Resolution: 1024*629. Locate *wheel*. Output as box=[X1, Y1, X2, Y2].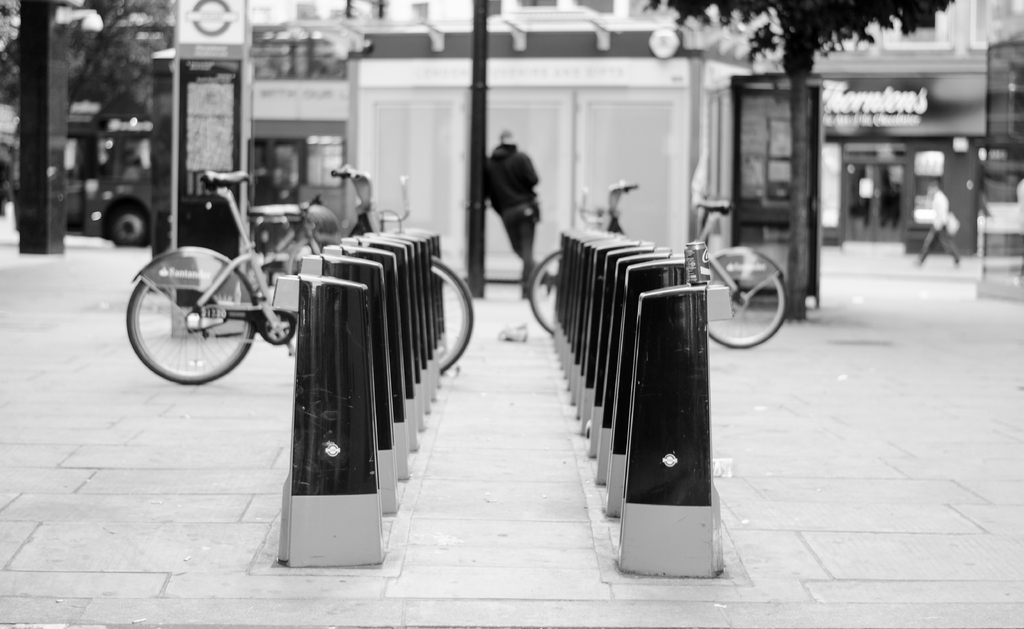
box=[123, 264, 257, 382].
